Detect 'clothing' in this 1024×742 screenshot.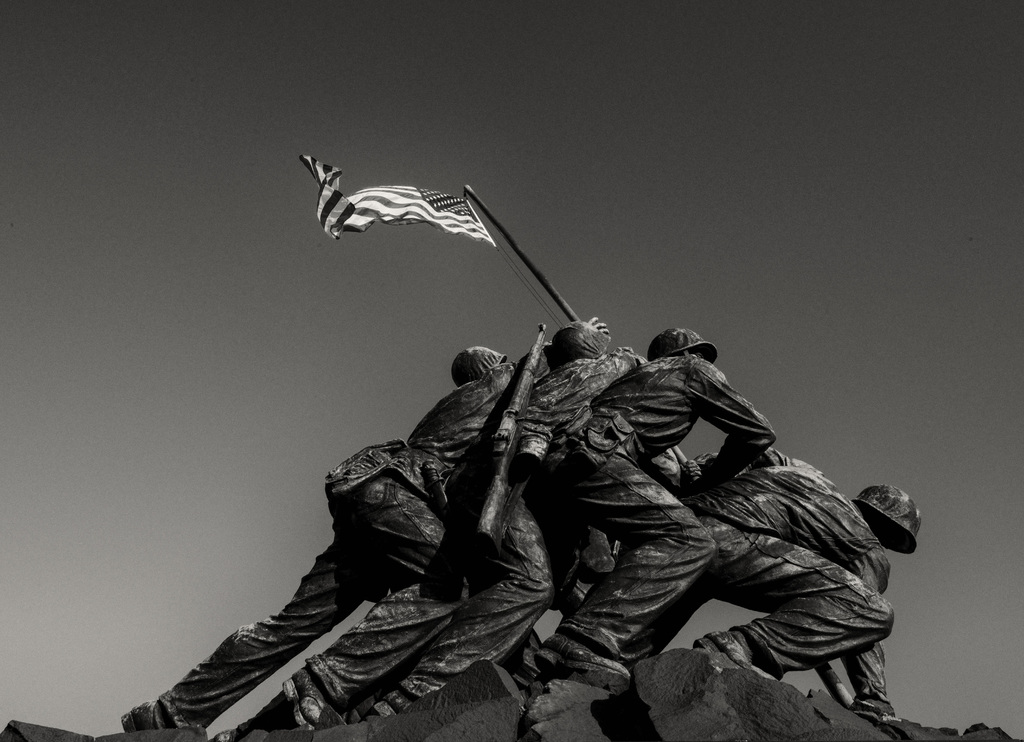
Detection: BBox(533, 348, 777, 673).
